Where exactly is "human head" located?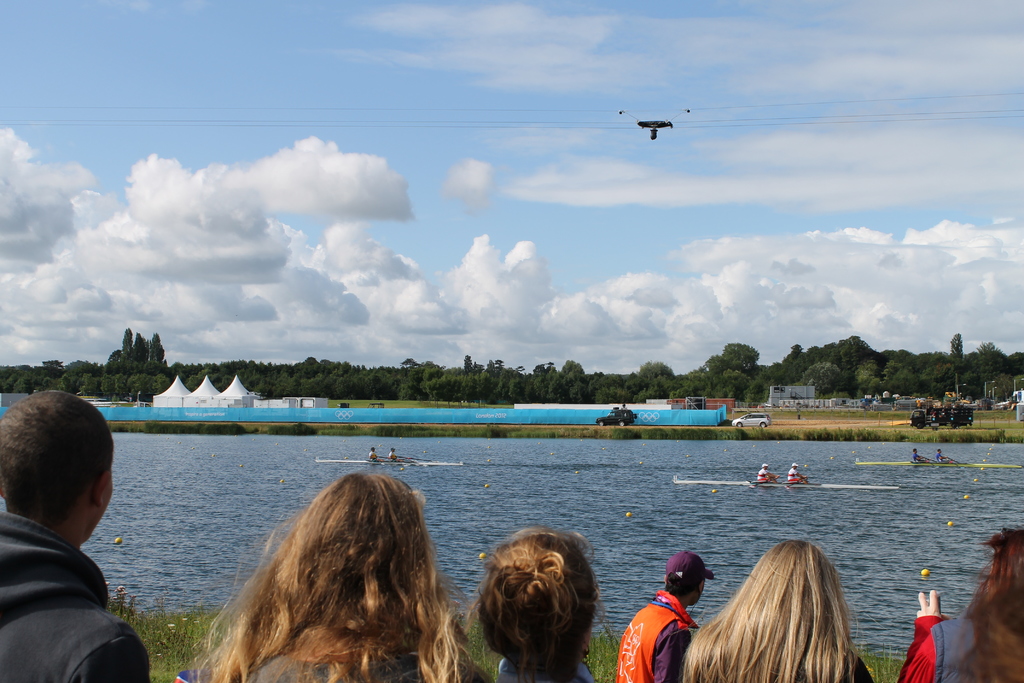
Its bounding box is 254,477,436,682.
